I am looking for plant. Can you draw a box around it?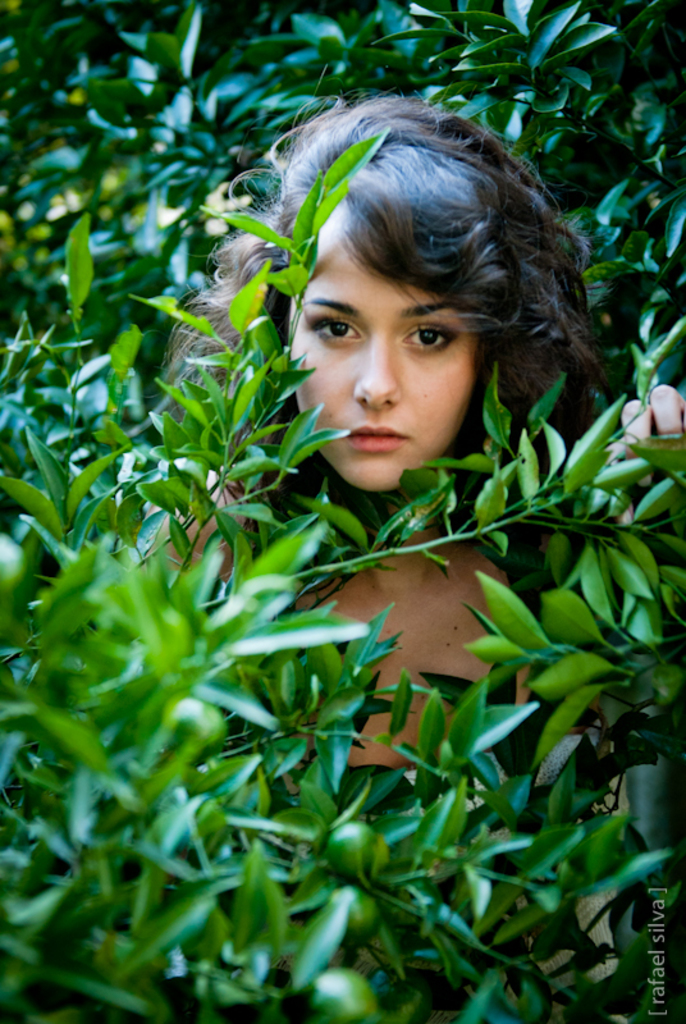
Sure, the bounding box is bbox=[33, 0, 314, 261].
